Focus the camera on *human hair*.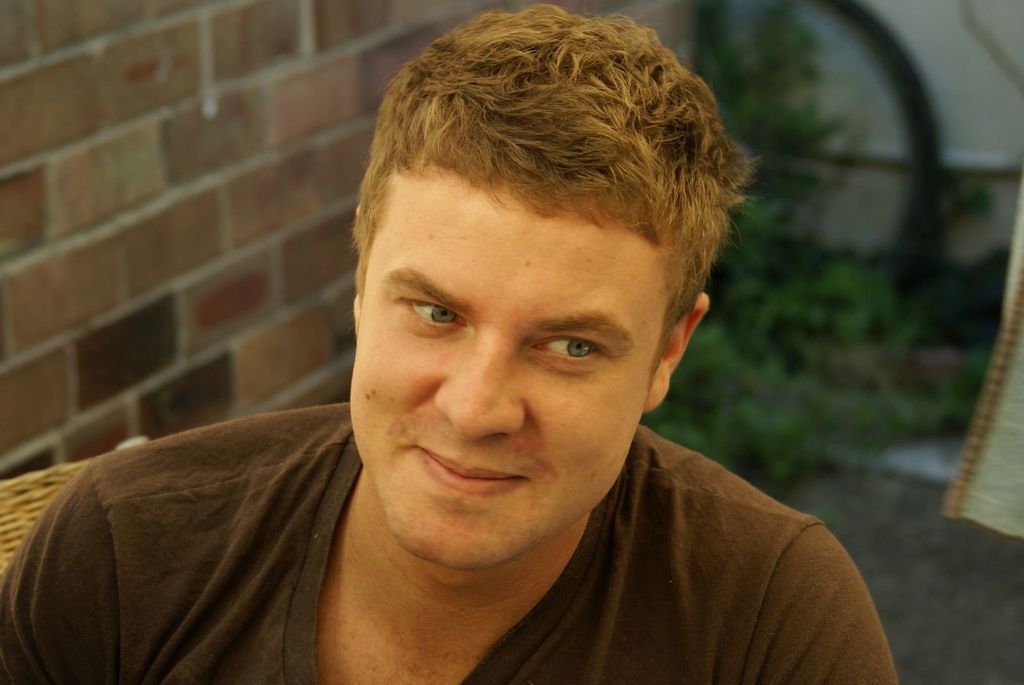
Focus region: {"x1": 339, "y1": 6, "x2": 726, "y2": 402}.
